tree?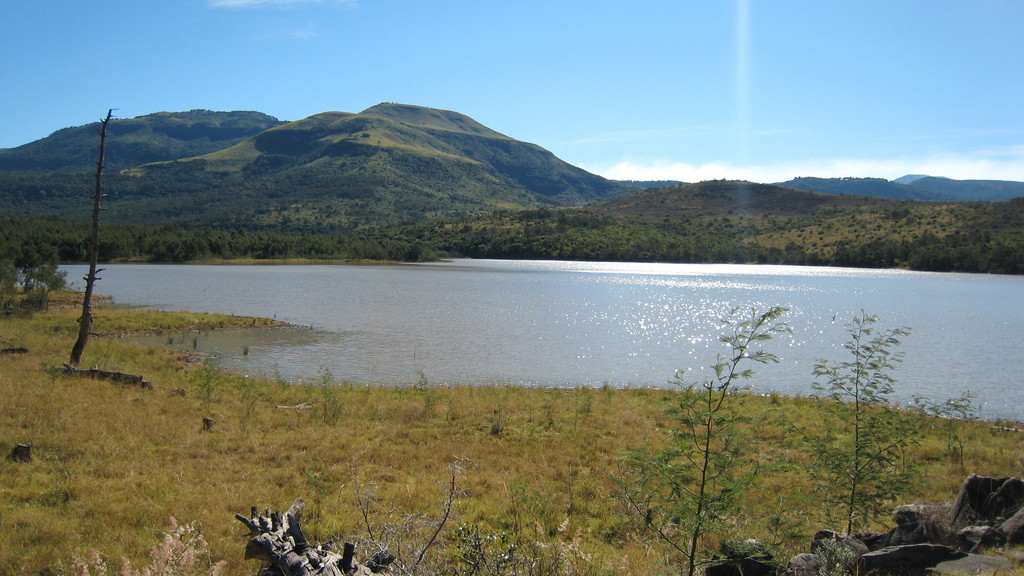
bbox=(620, 307, 797, 575)
